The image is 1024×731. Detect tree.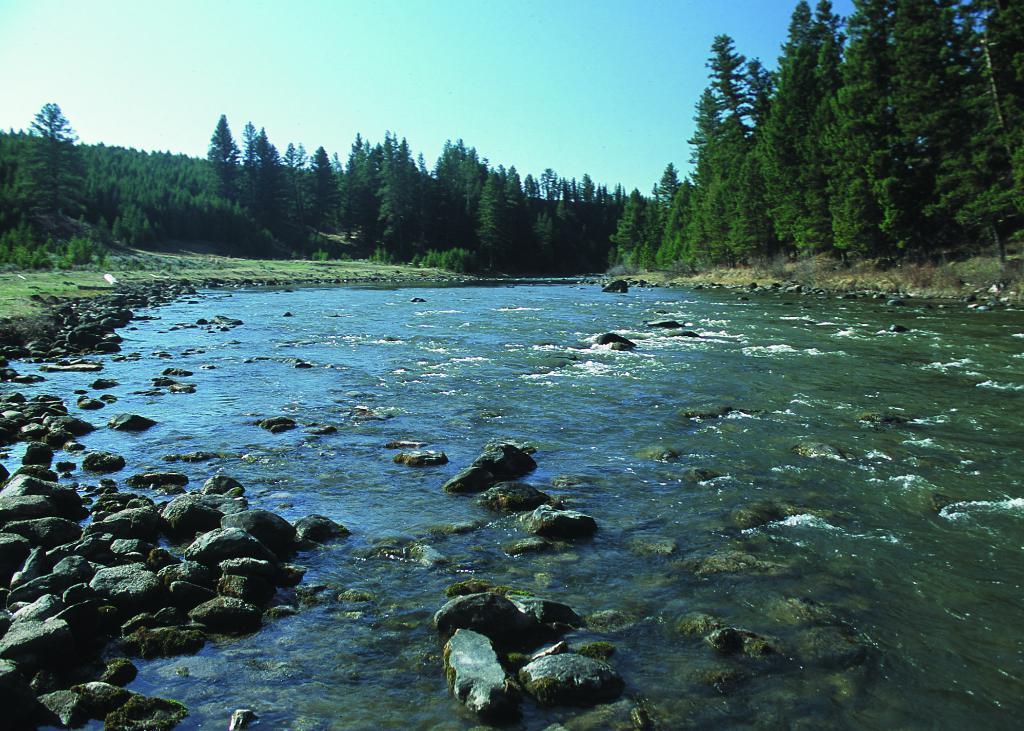
Detection: BBox(294, 142, 315, 250).
